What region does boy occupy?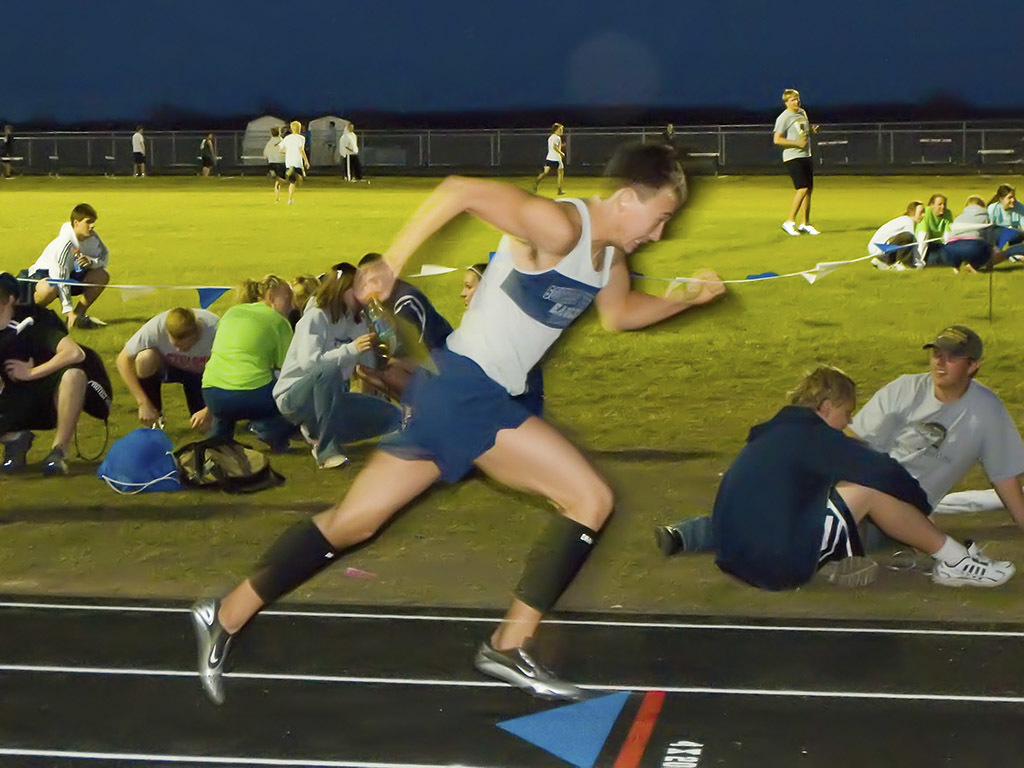
BBox(941, 191, 1000, 265).
